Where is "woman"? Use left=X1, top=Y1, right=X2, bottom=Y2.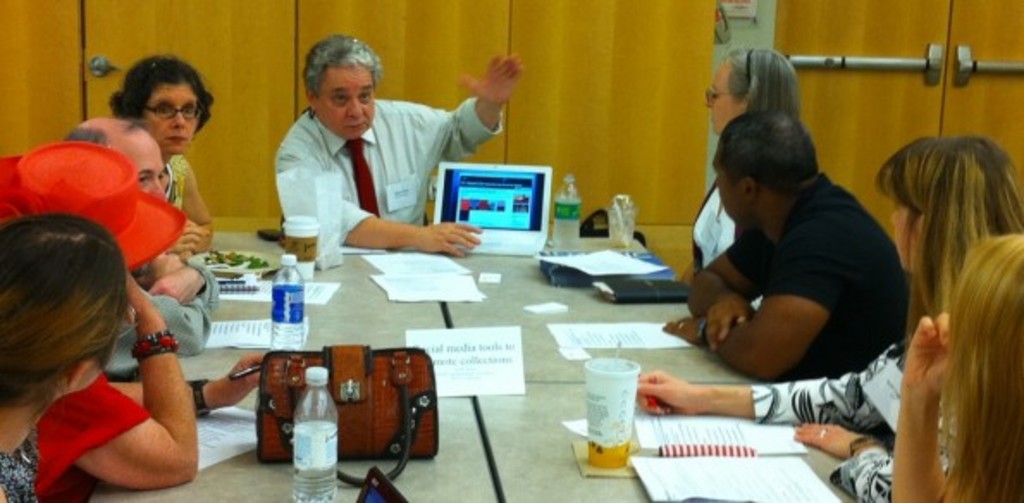
left=633, top=131, right=1022, bottom=501.
